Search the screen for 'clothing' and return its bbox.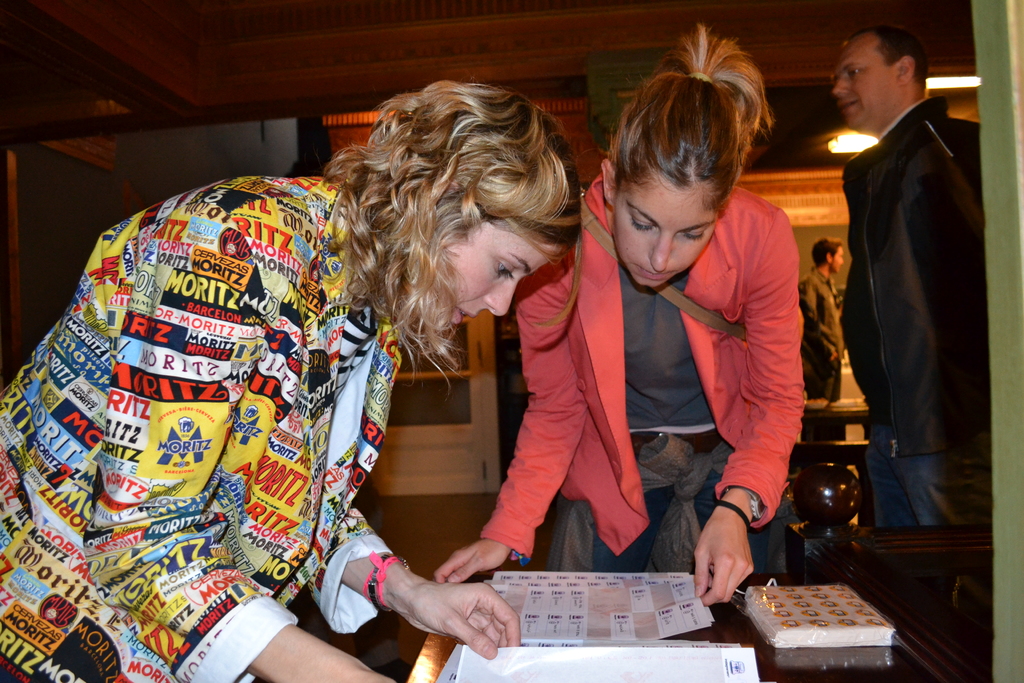
Found: detection(481, 170, 806, 575).
